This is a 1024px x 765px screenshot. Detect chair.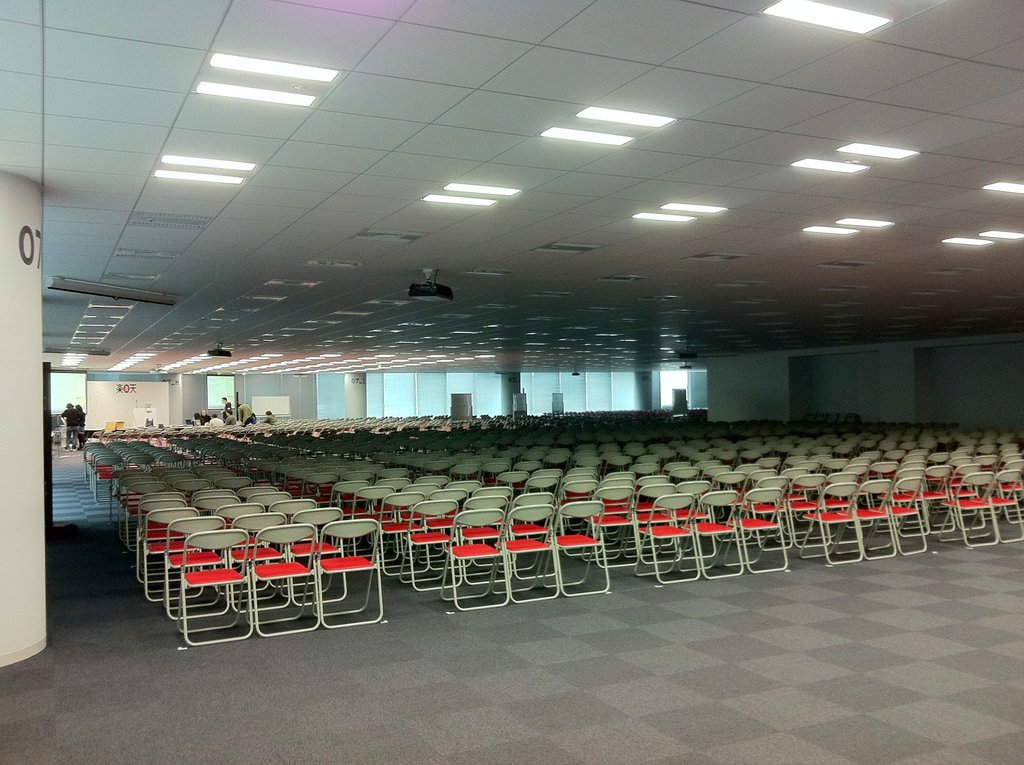
x1=244, y1=526, x2=311, y2=630.
